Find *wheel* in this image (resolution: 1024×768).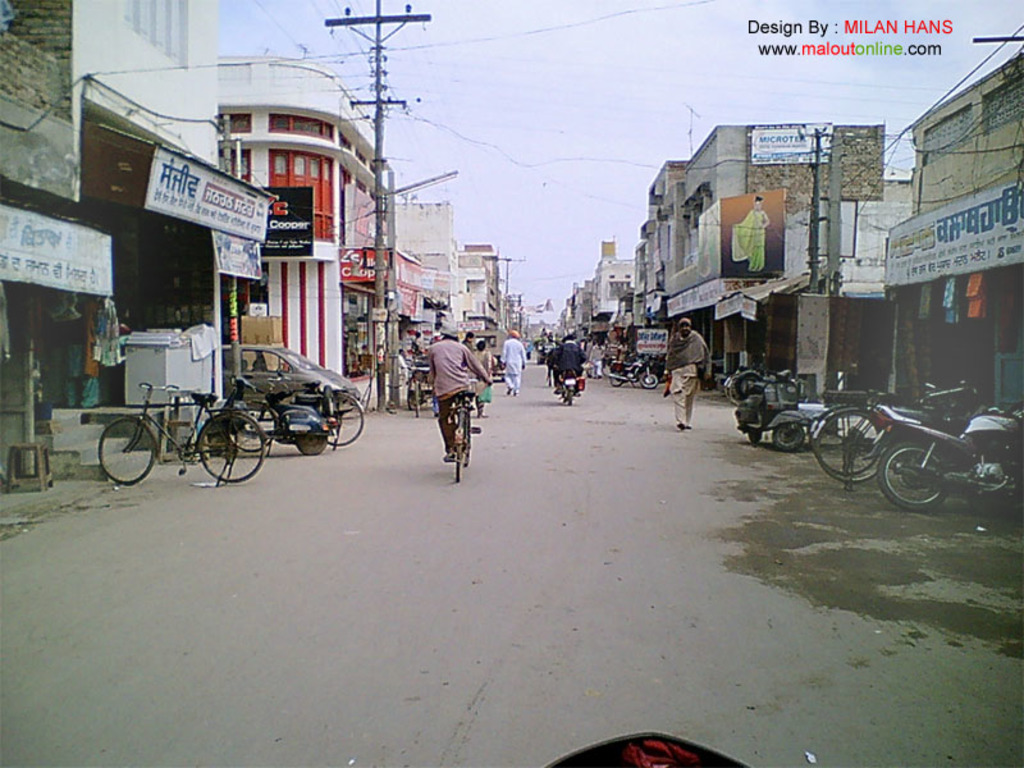
left=462, top=407, right=472, bottom=466.
